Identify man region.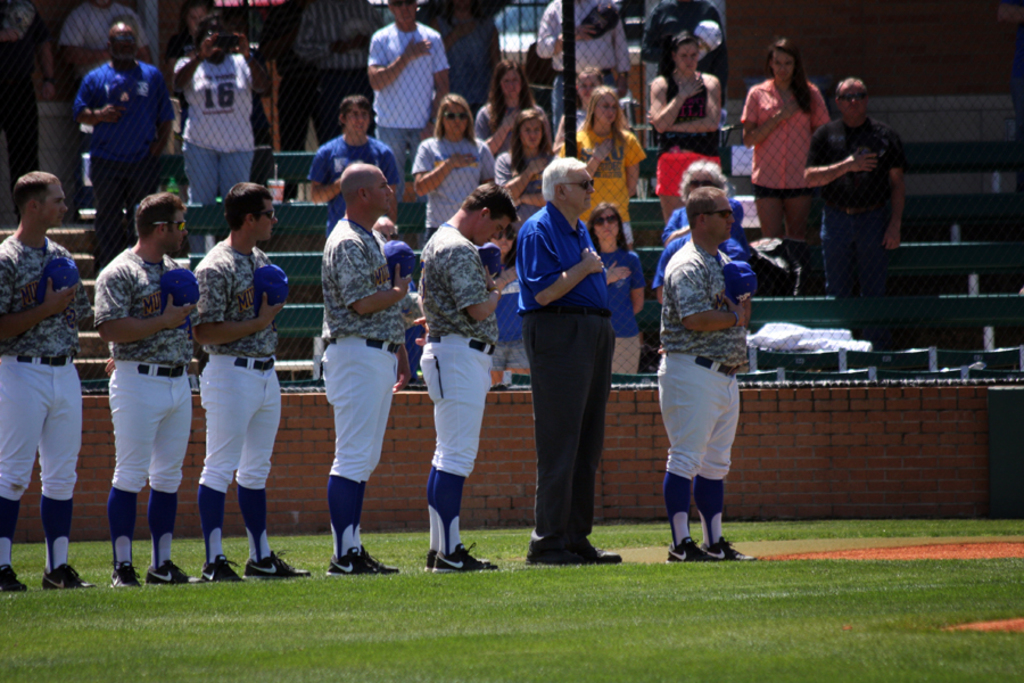
Region: 0,167,98,591.
